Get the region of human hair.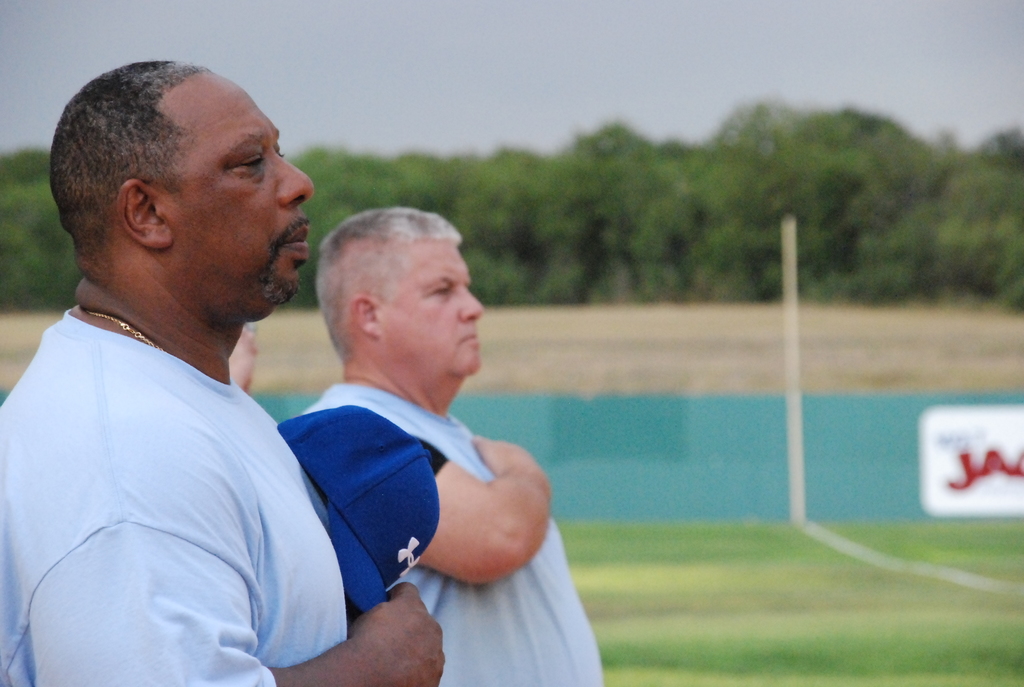
[314,201,470,370].
